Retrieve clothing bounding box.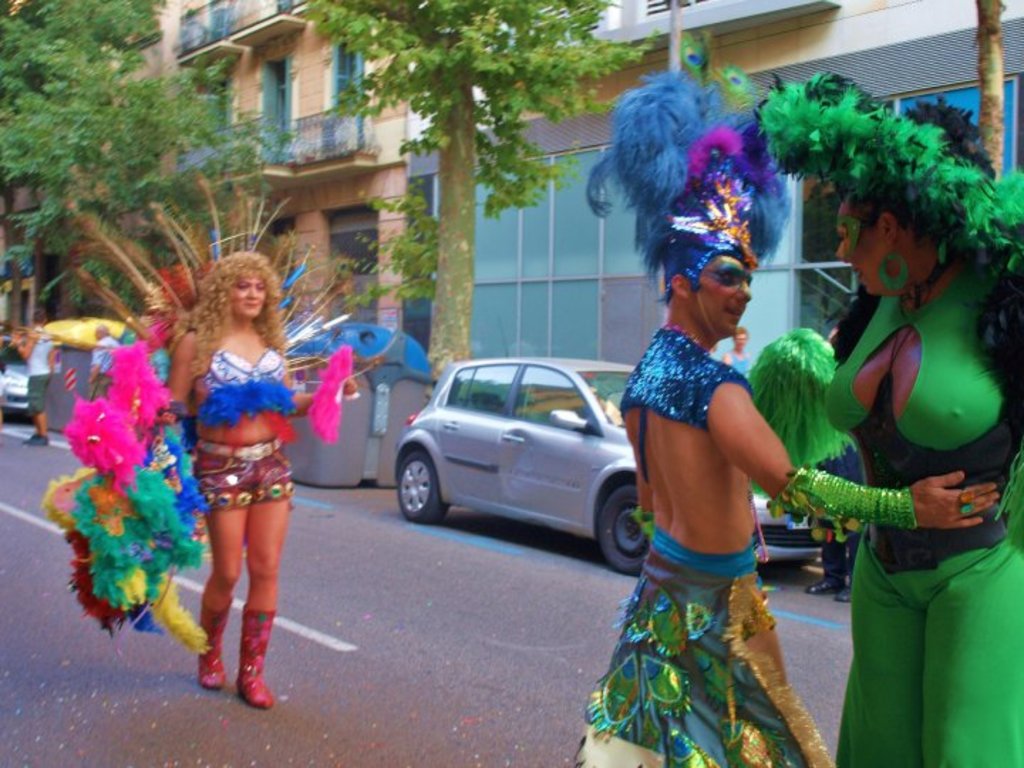
Bounding box: (811,179,1004,720).
